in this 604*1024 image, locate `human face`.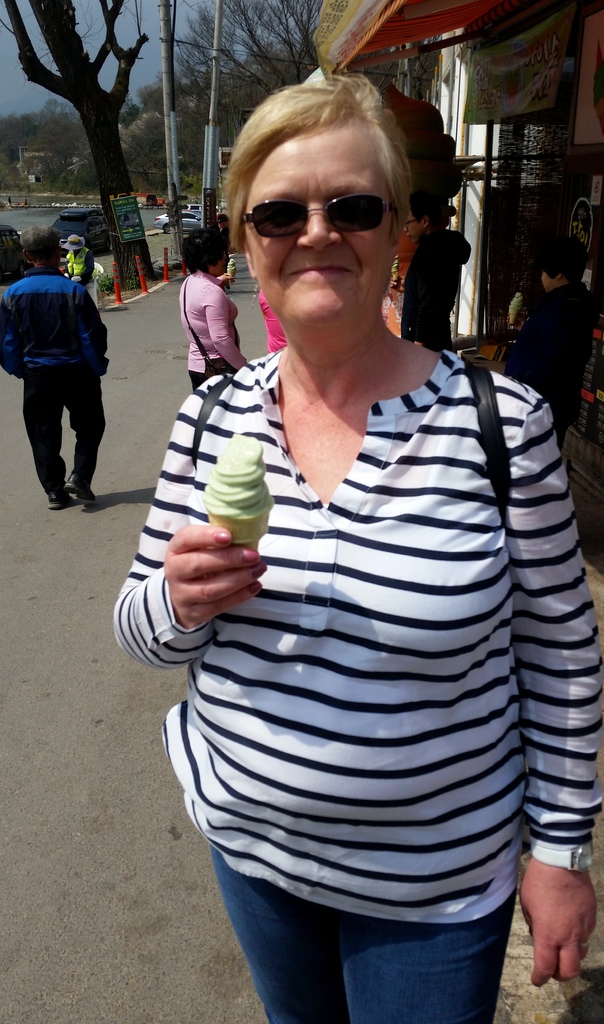
Bounding box: {"x1": 538, "y1": 268, "x2": 550, "y2": 294}.
